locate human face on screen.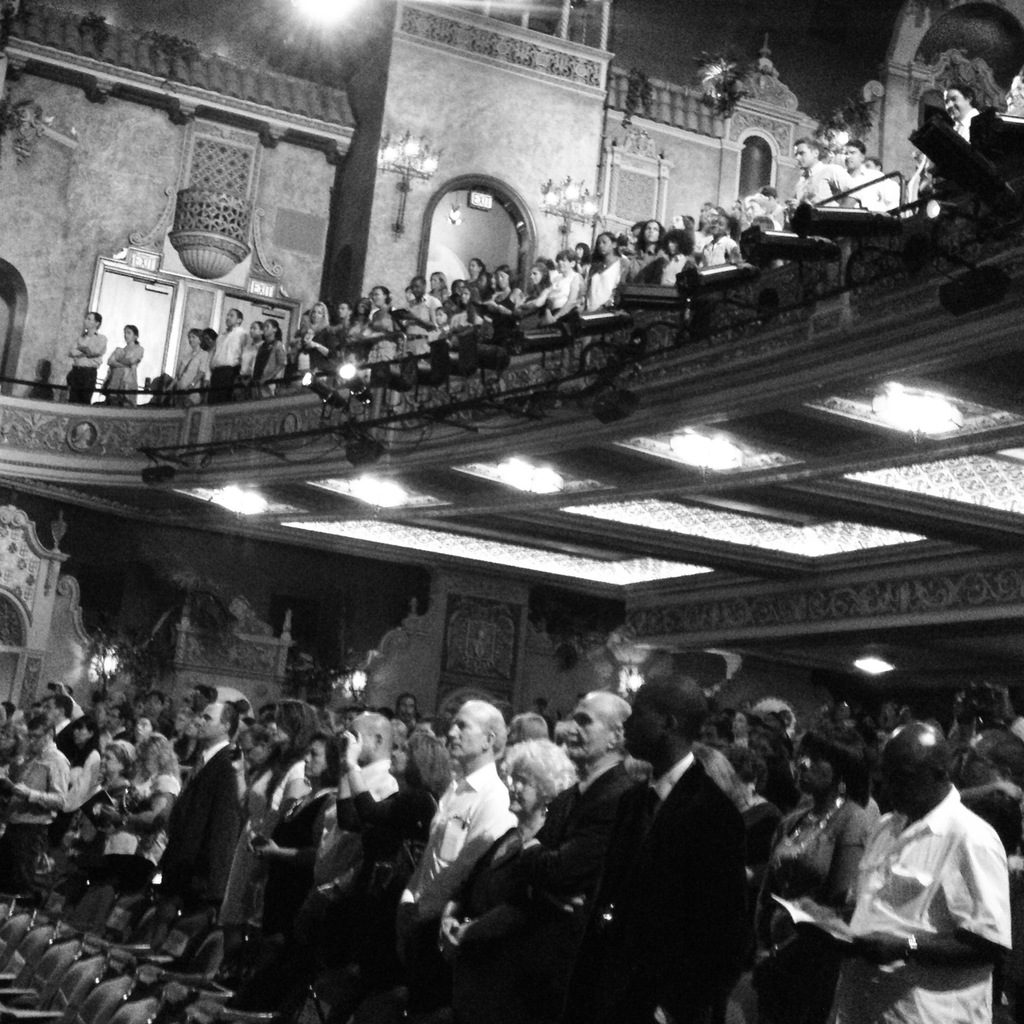
On screen at (795,144,812,166).
